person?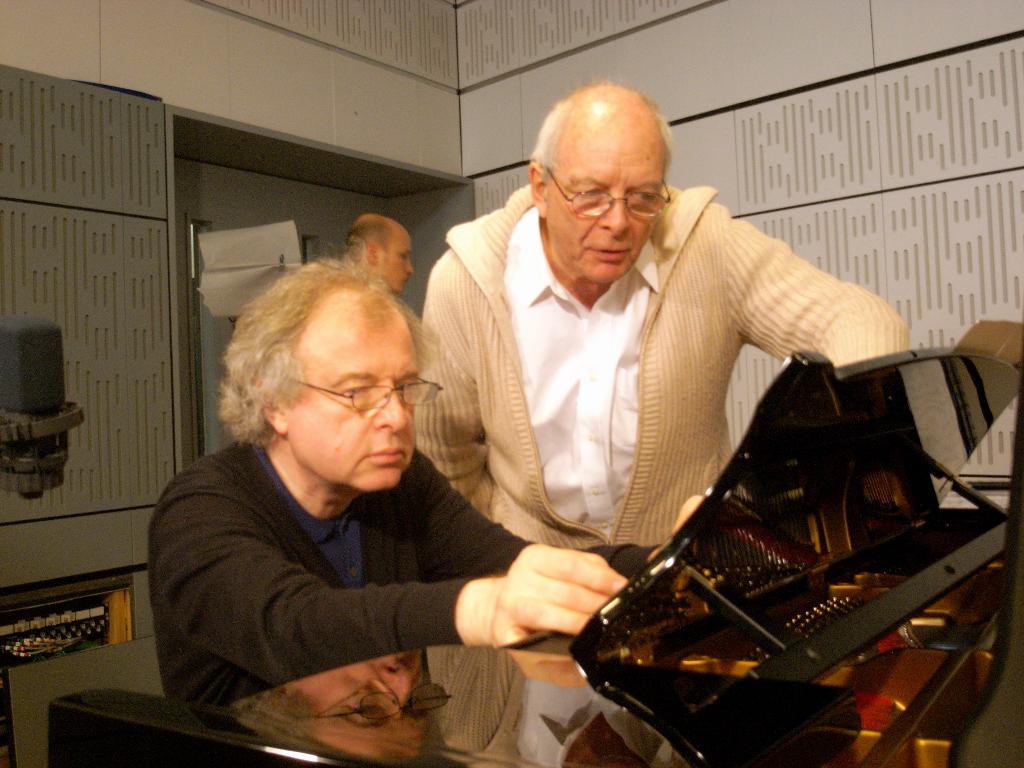
[147, 259, 710, 709]
